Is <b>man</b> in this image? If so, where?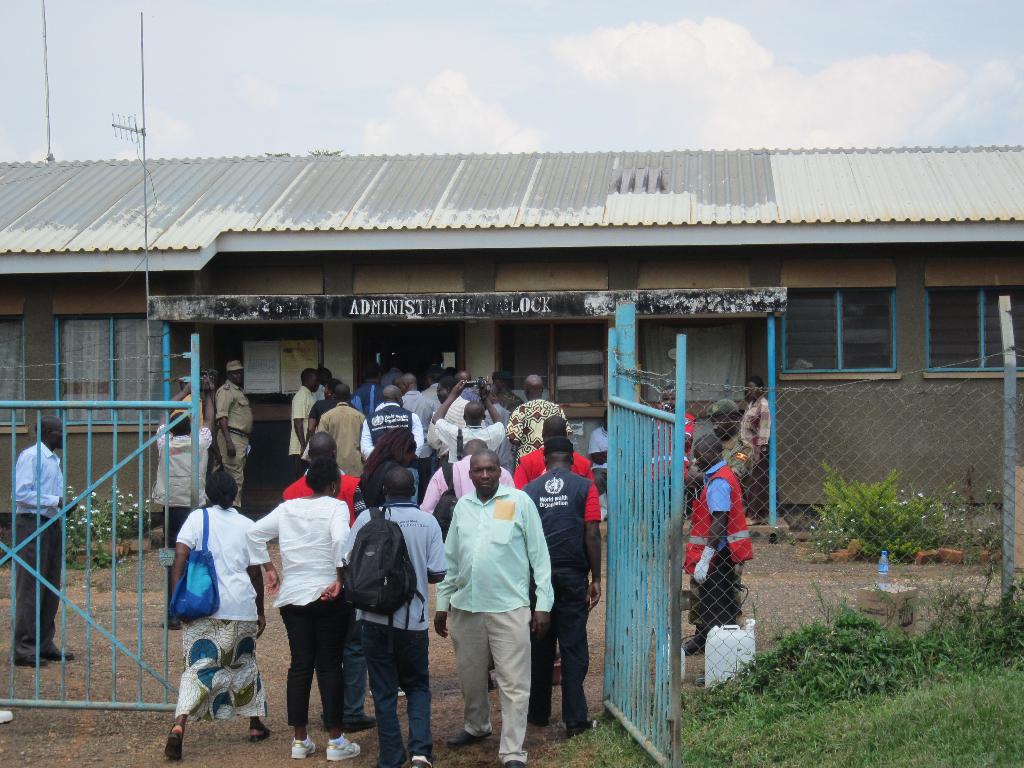
Yes, at x1=526, y1=429, x2=603, y2=764.
